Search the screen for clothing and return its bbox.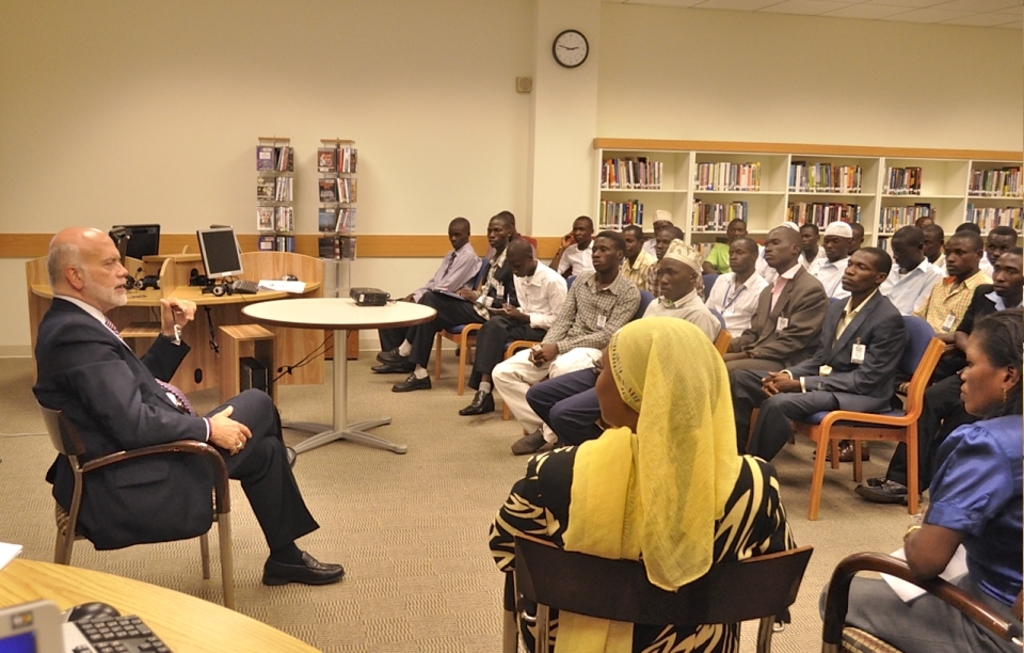
Found: x1=875, y1=255, x2=940, y2=312.
